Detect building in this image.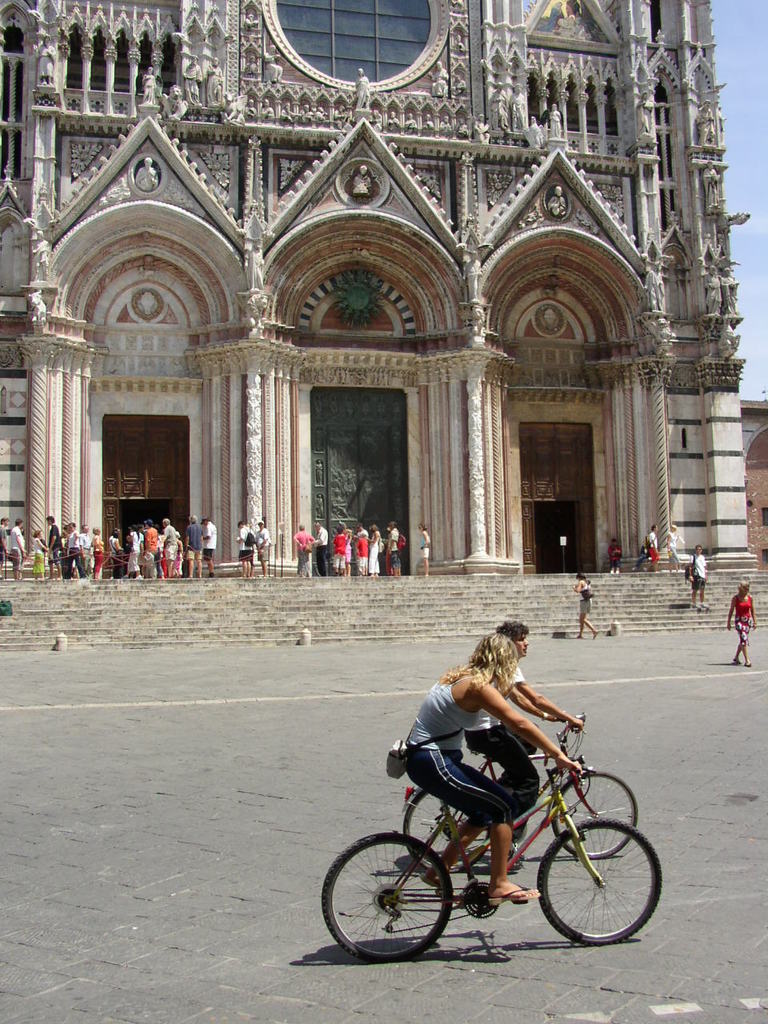
Detection: (left=0, top=0, right=767, bottom=582).
